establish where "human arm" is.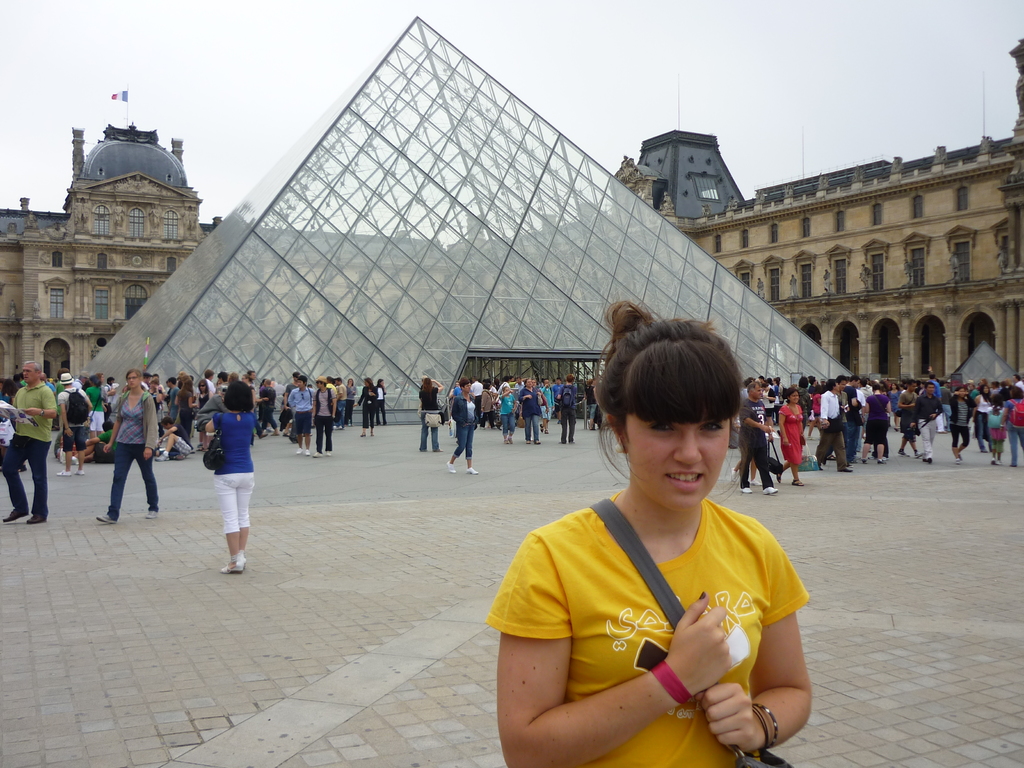
Established at BBox(213, 393, 228, 414).
